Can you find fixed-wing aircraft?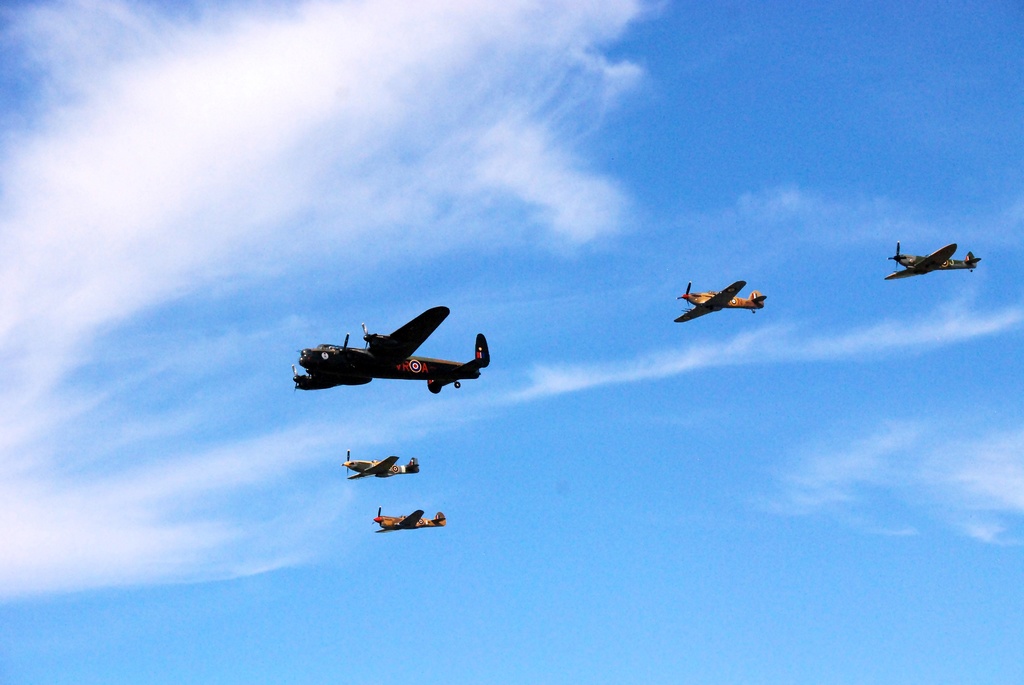
Yes, bounding box: 673/282/770/320.
